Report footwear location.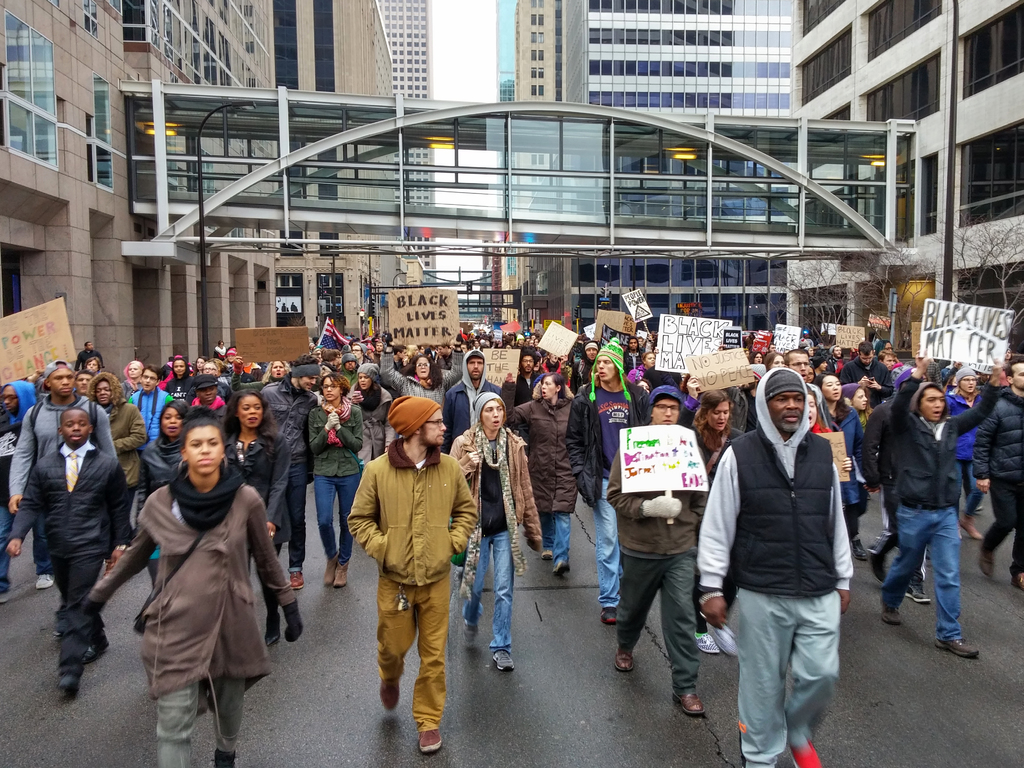
Report: left=880, top=610, right=904, bottom=626.
